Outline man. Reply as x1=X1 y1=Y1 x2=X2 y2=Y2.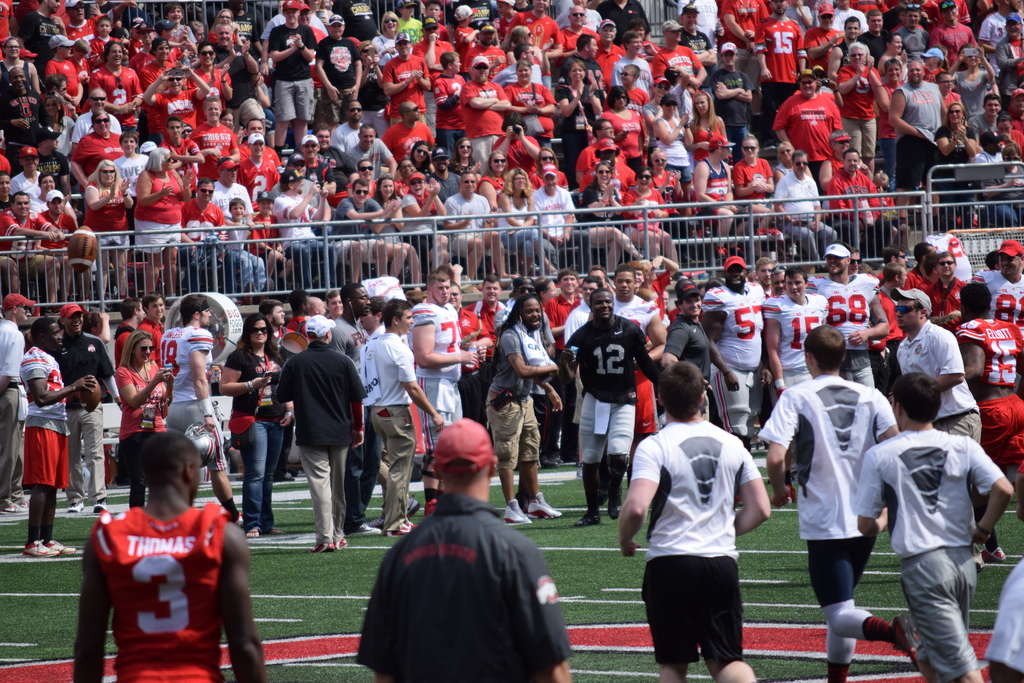
x1=812 y1=245 x2=884 y2=333.
